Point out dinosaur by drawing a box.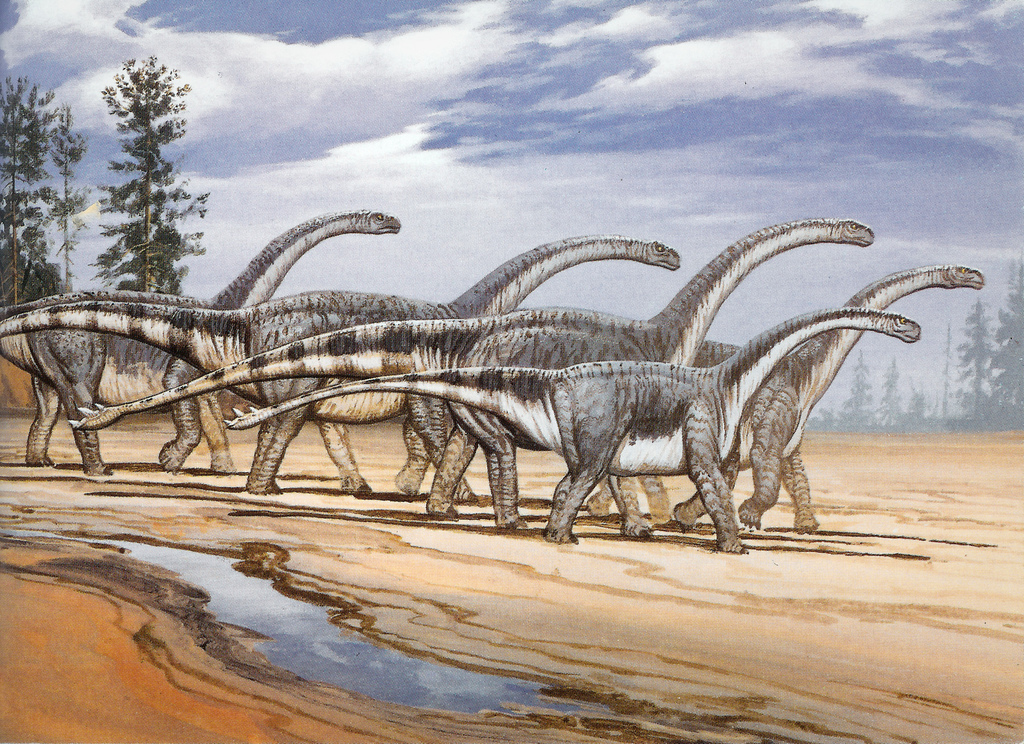
(x1=66, y1=217, x2=876, y2=532).
